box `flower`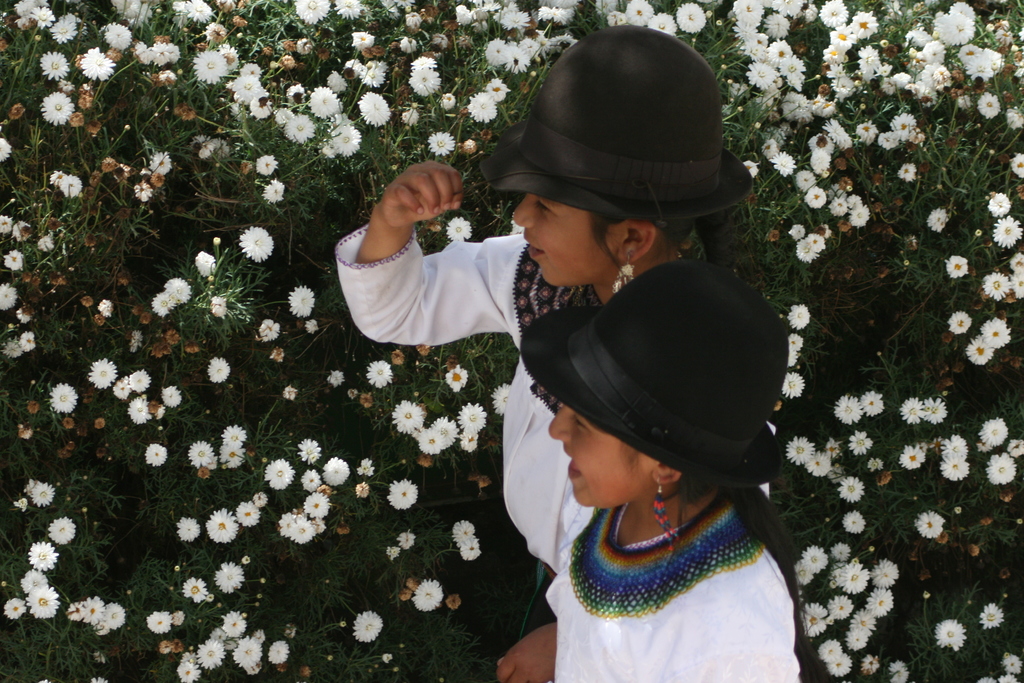
403, 35, 417, 52
